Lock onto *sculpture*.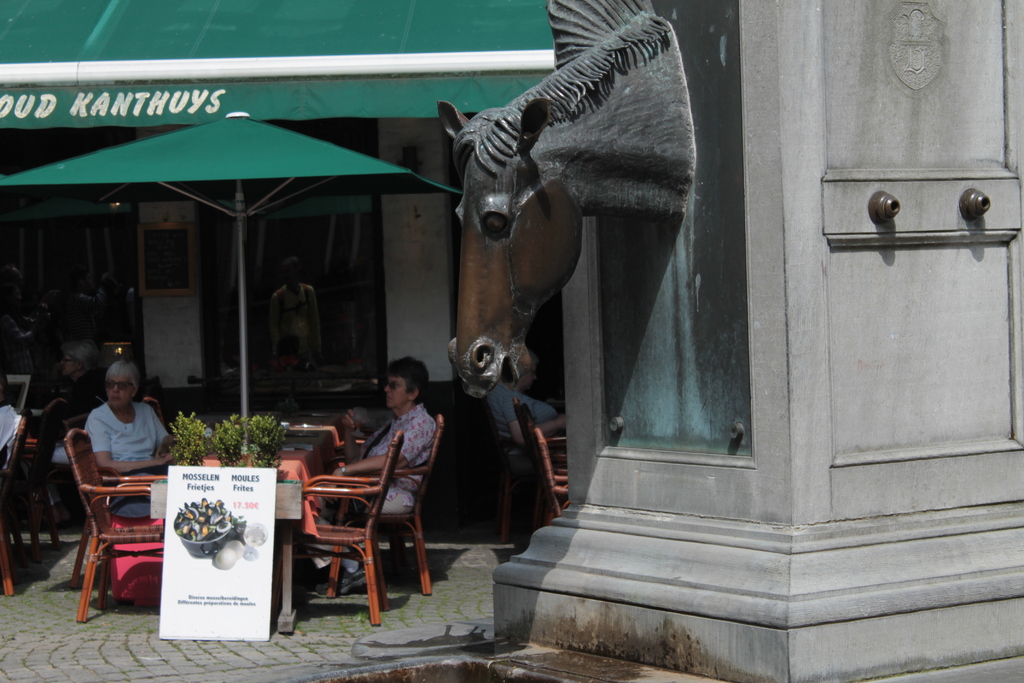
Locked: [437,0,702,400].
